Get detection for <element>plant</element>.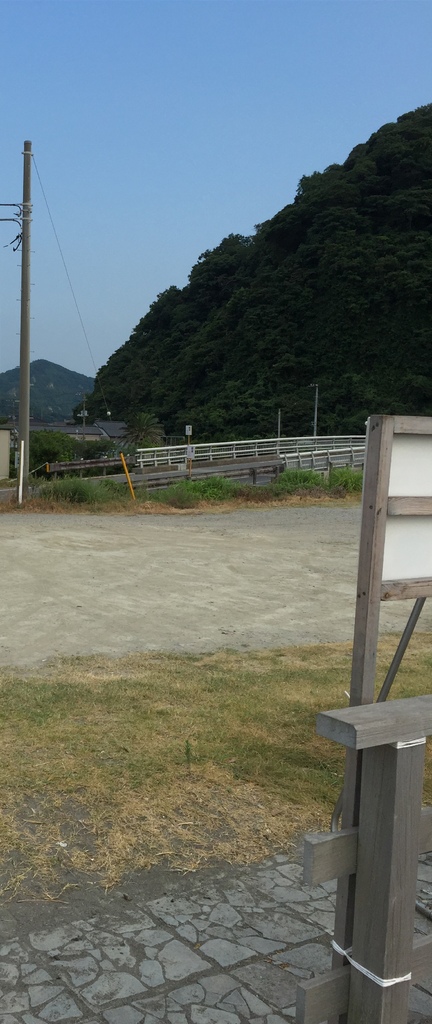
Detection: 189/472/249/502.
